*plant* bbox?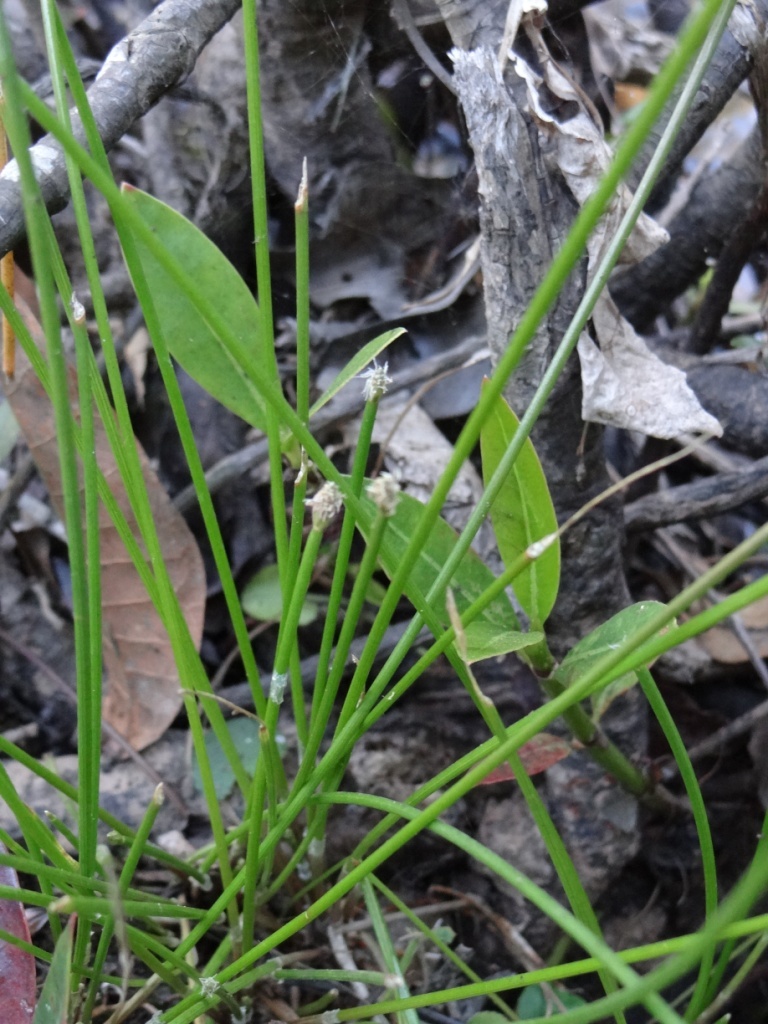
<region>30, 74, 735, 979</region>
